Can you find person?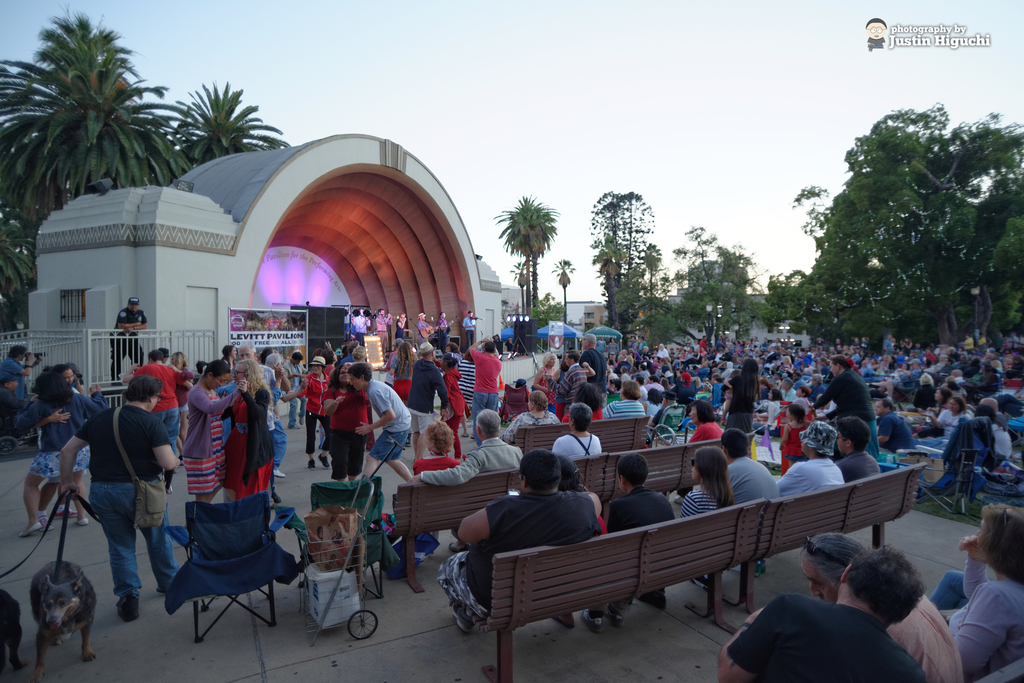
Yes, bounding box: <box>180,364,228,506</box>.
